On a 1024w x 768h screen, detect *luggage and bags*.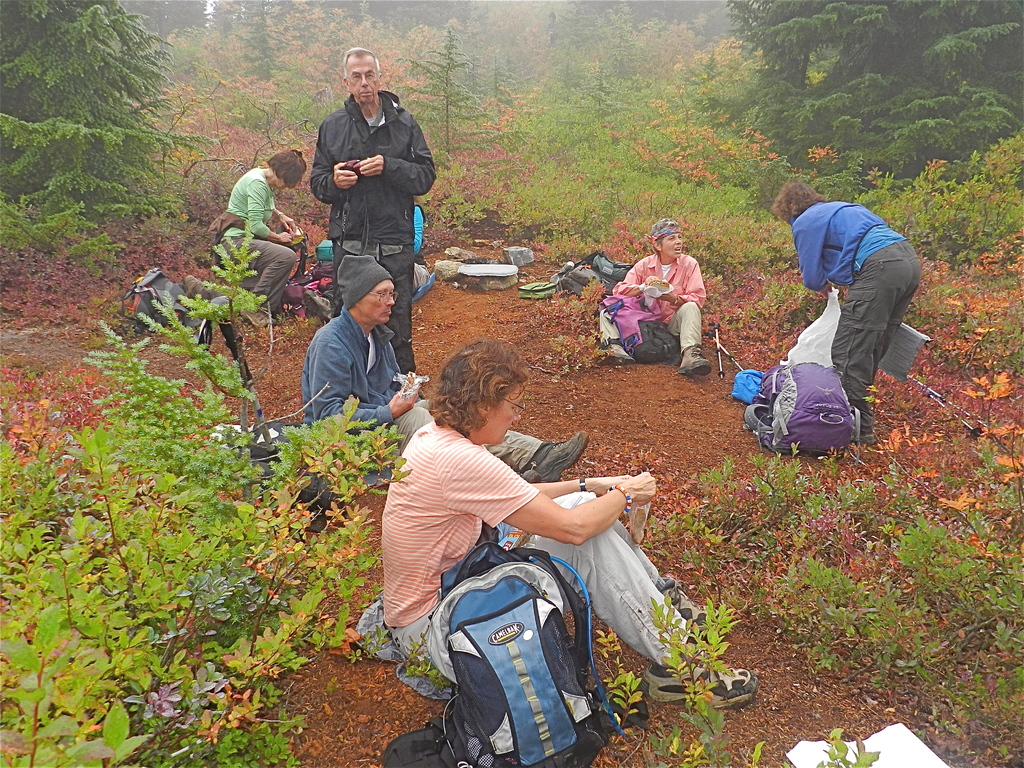
[x1=304, y1=264, x2=330, y2=320].
